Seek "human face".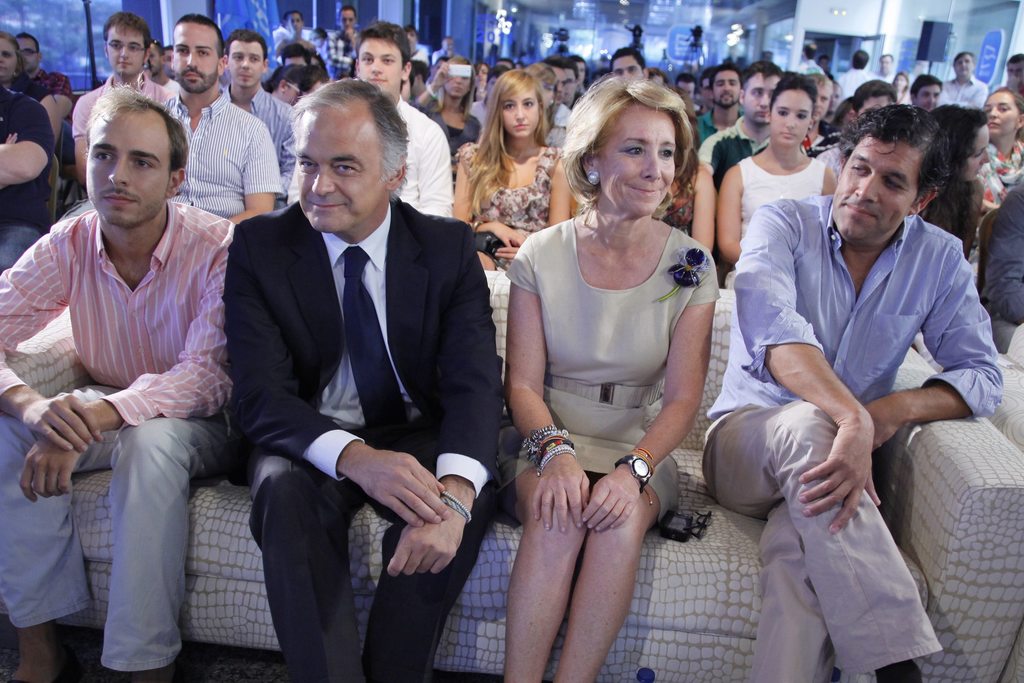
left=745, top=73, right=780, bottom=126.
